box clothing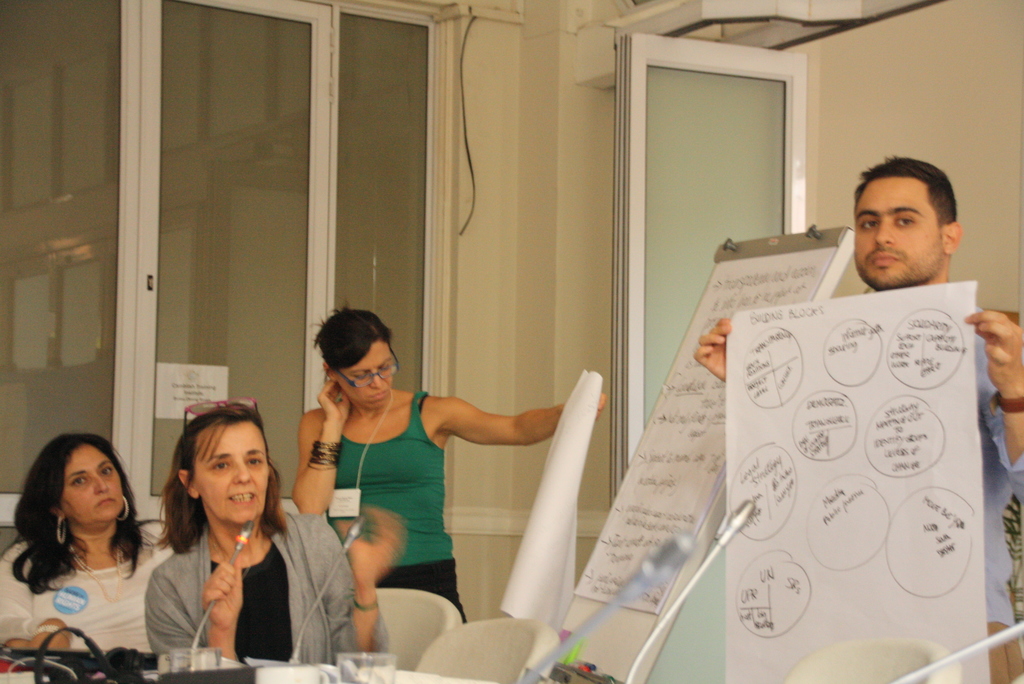
(145,514,353,672)
